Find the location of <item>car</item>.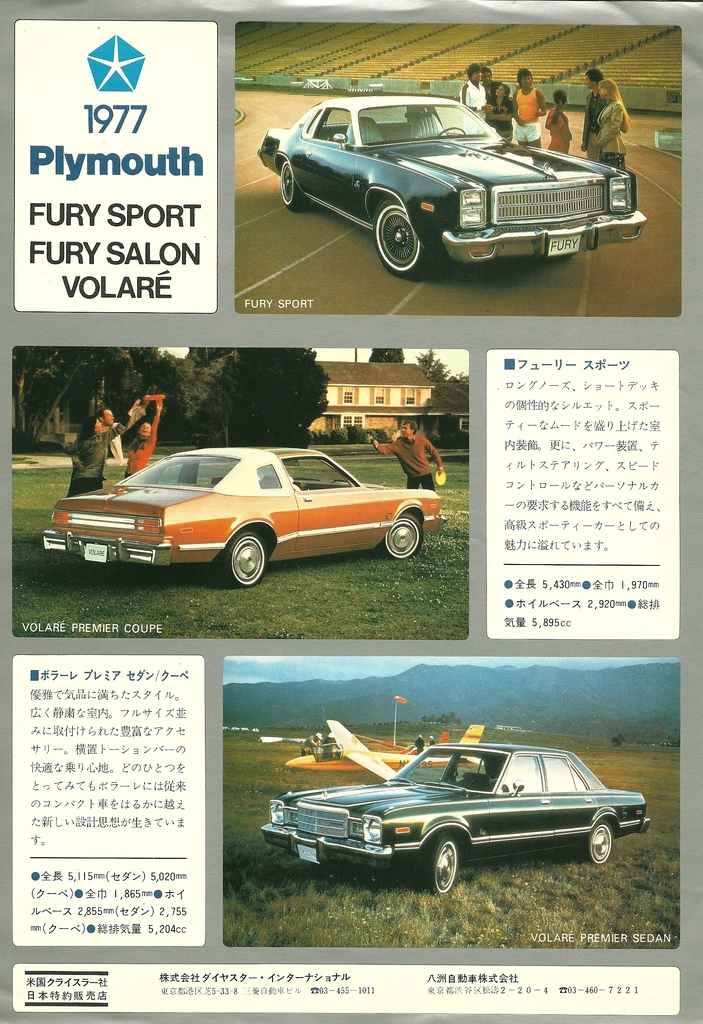
Location: crop(257, 745, 644, 893).
